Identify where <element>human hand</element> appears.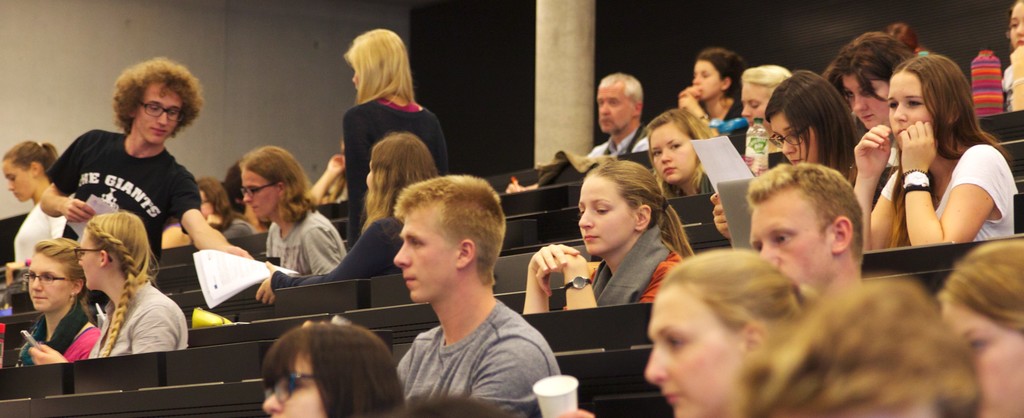
Appears at [534, 249, 595, 299].
